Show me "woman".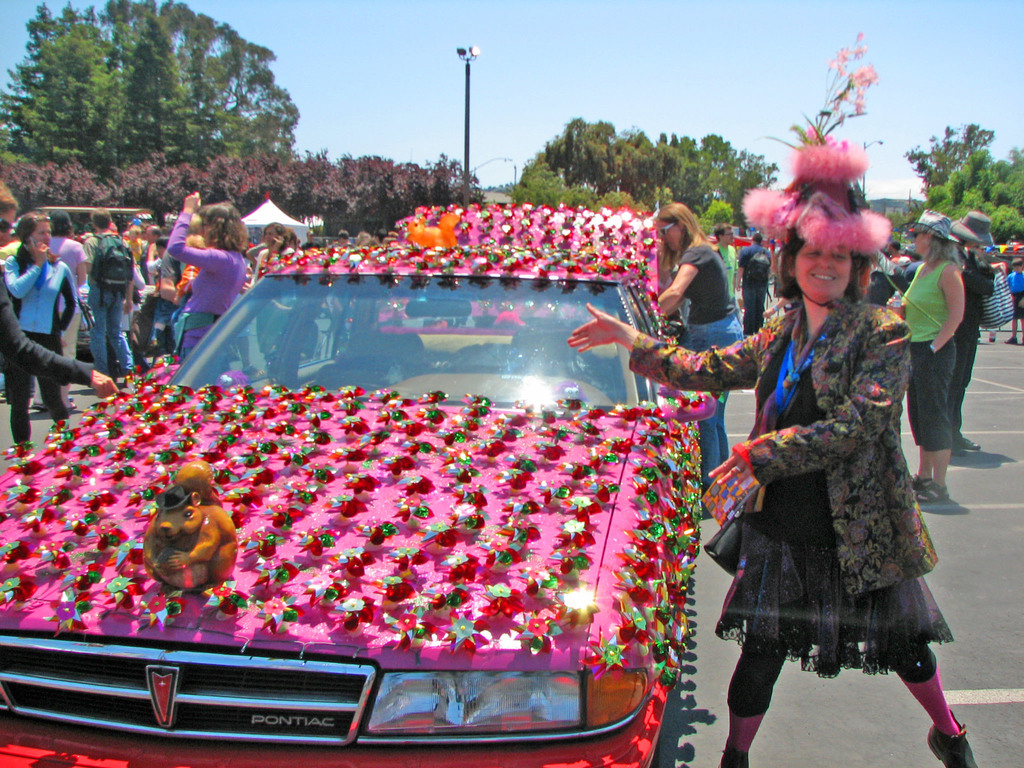
"woman" is here: (x1=951, y1=209, x2=1006, y2=456).
